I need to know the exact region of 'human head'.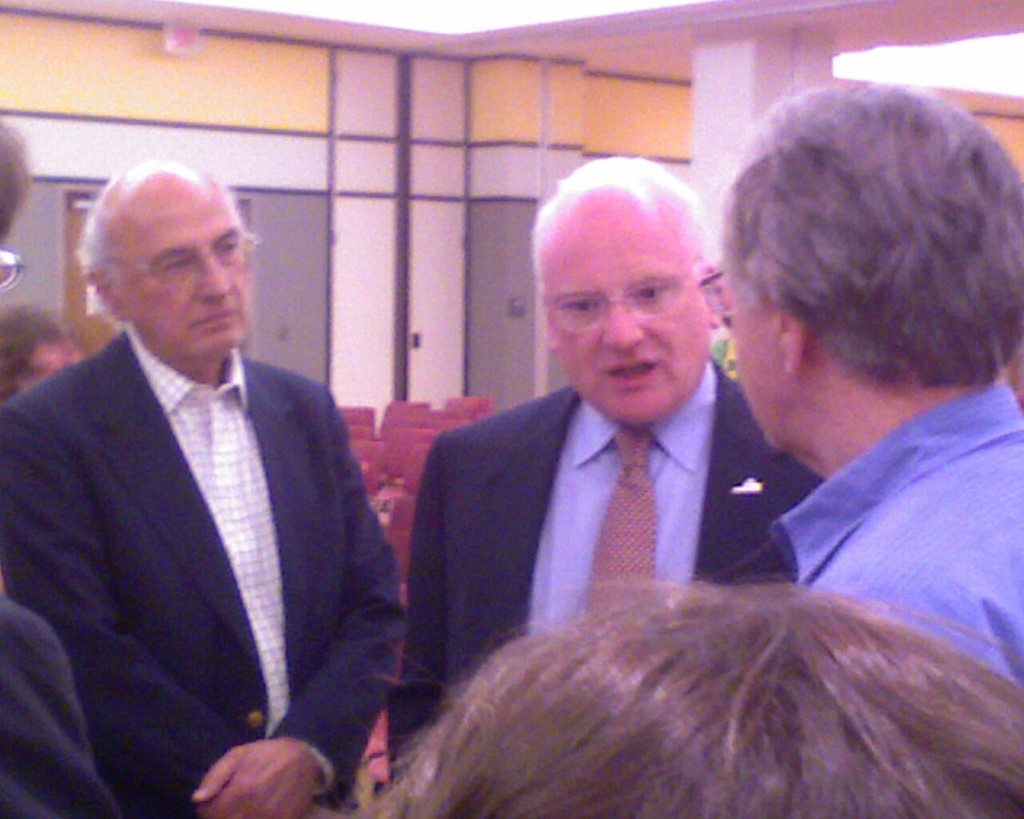
Region: [729, 80, 1023, 442].
